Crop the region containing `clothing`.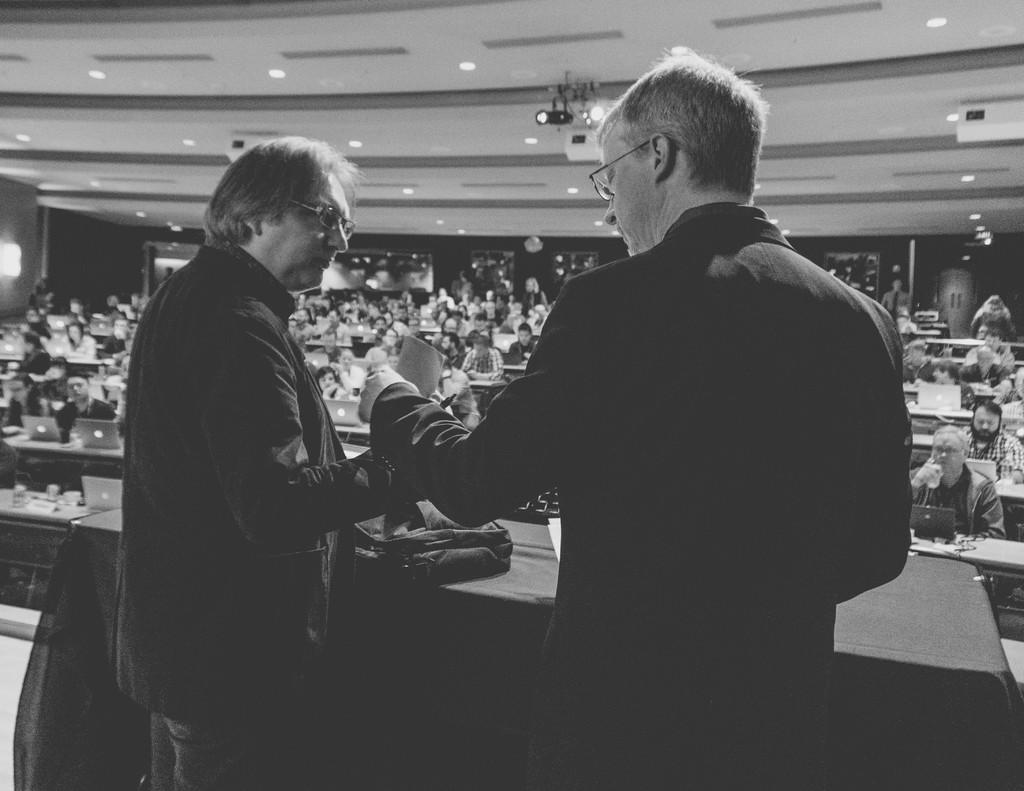
Crop region: 371,200,915,790.
